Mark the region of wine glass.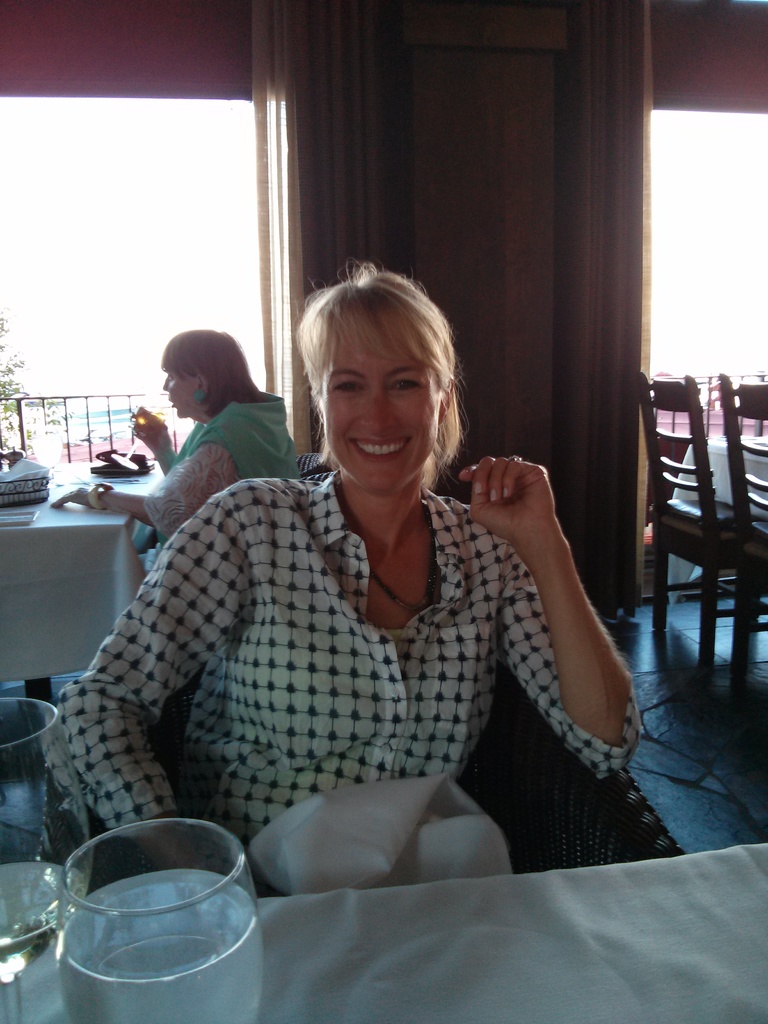
Region: region(0, 694, 99, 1023).
